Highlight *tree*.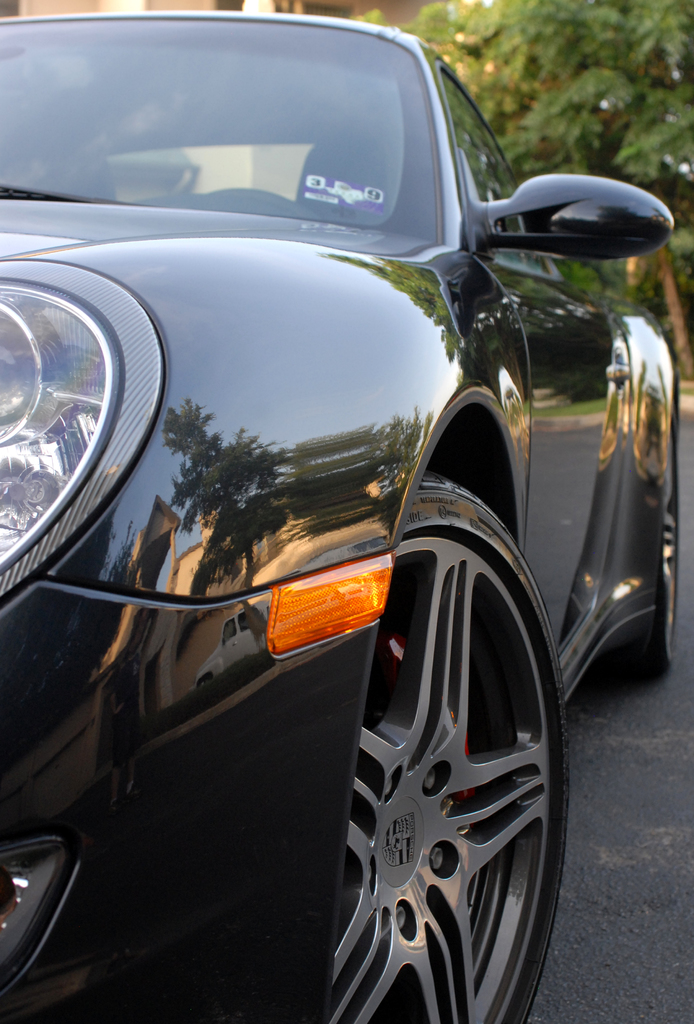
Highlighted region: bbox=(378, 0, 693, 363).
